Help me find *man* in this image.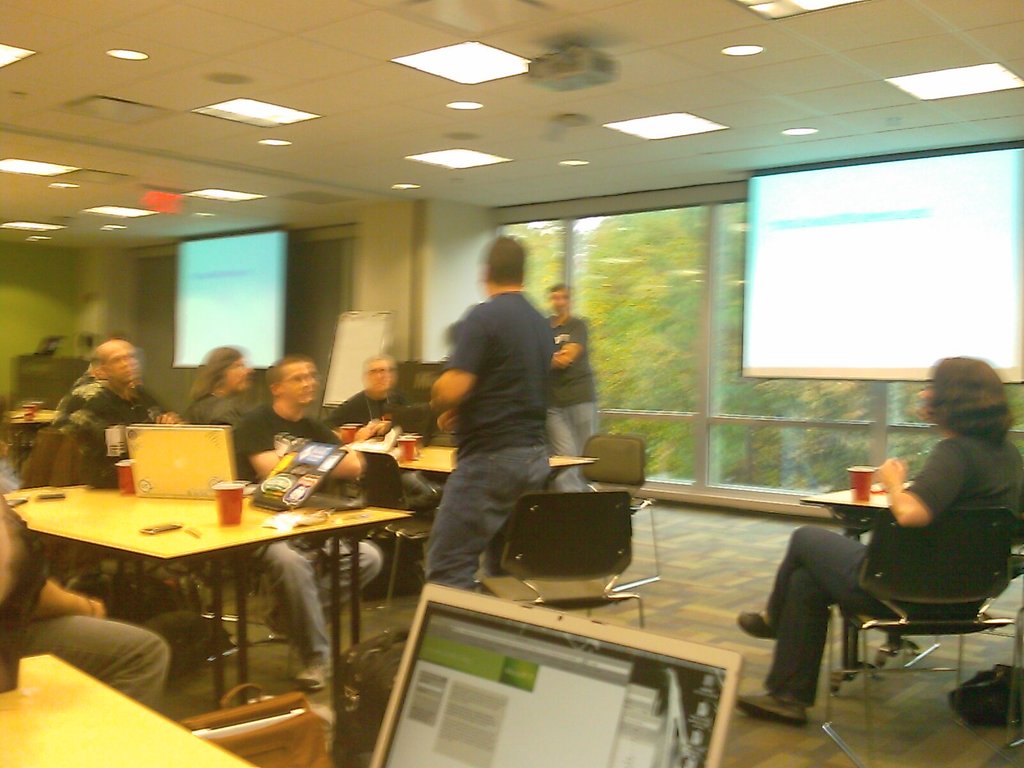
Found it: <box>84,335,179,424</box>.
